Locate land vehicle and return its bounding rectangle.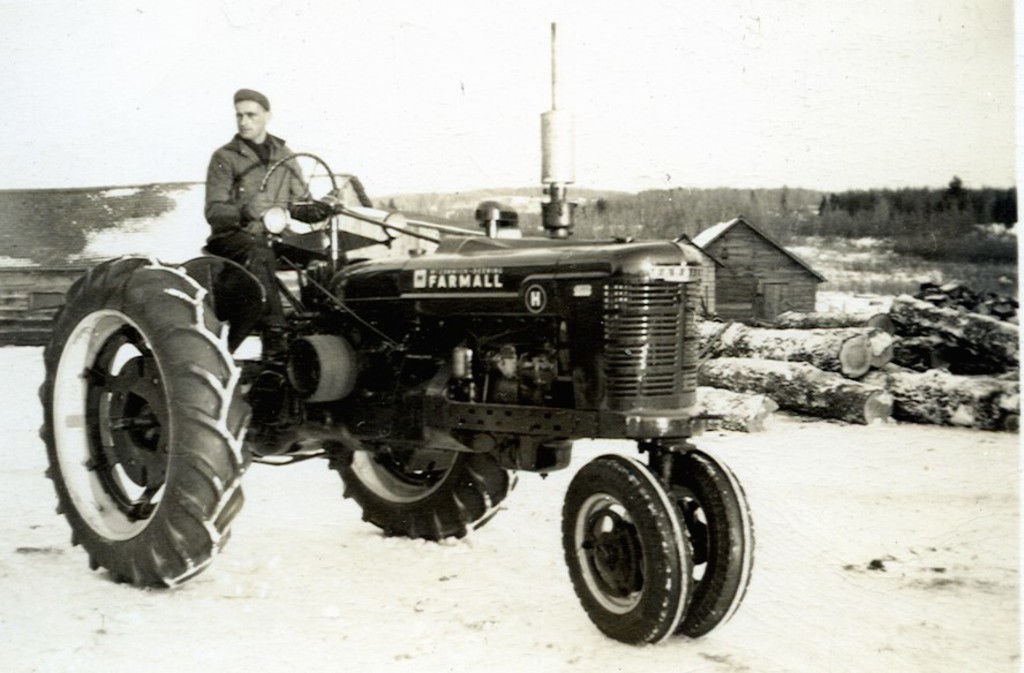
{"left": 33, "top": 128, "right": 770, "bottom": 655}.
